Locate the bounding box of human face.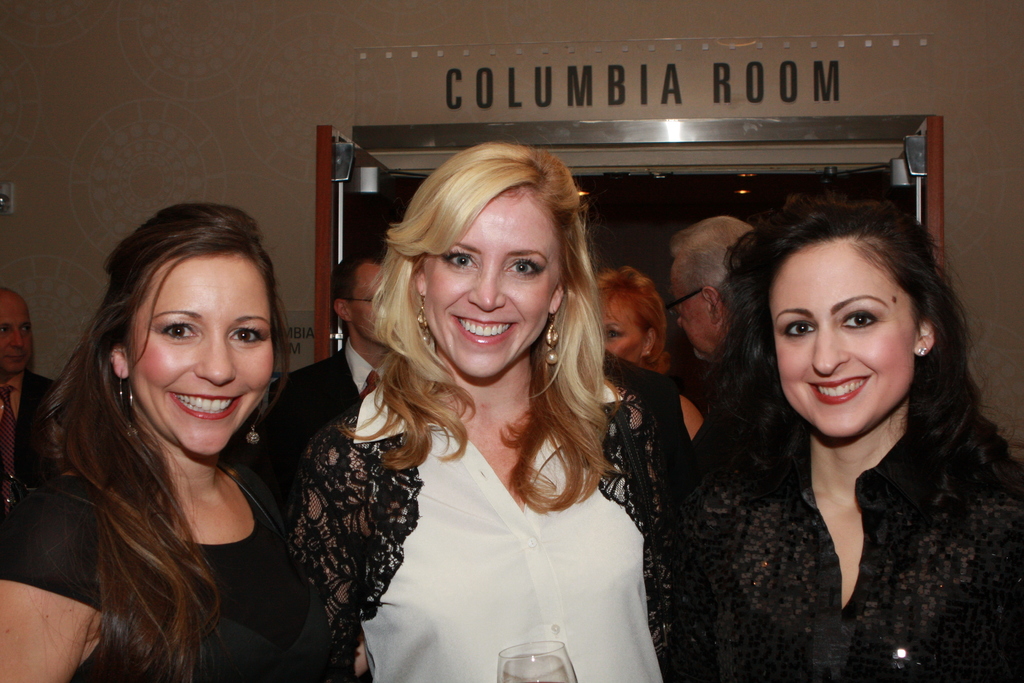
Bounding box: [0, 298, 33, 374].
